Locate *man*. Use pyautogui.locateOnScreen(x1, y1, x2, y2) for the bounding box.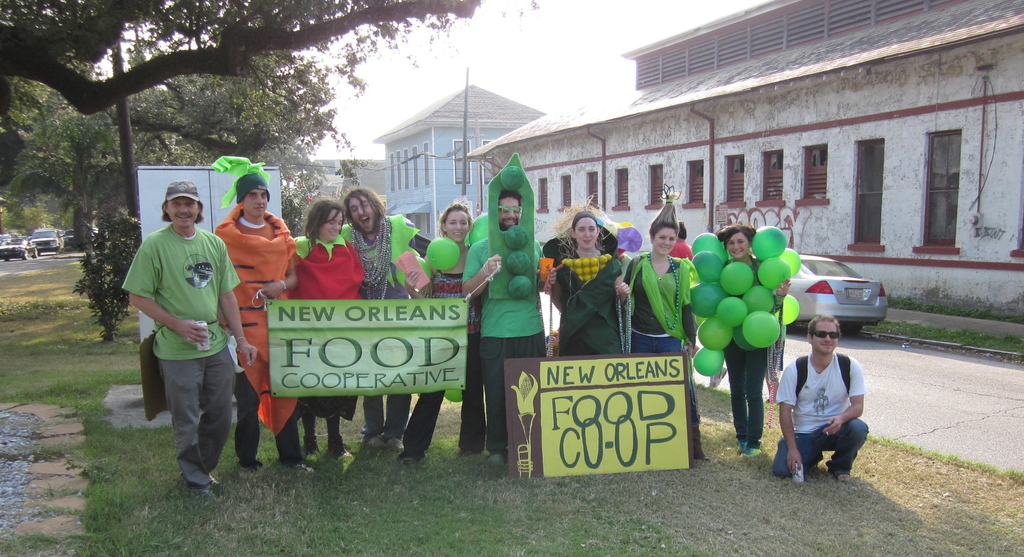
pyautogui.locateOnScreen(118, 179, 260, 494).
